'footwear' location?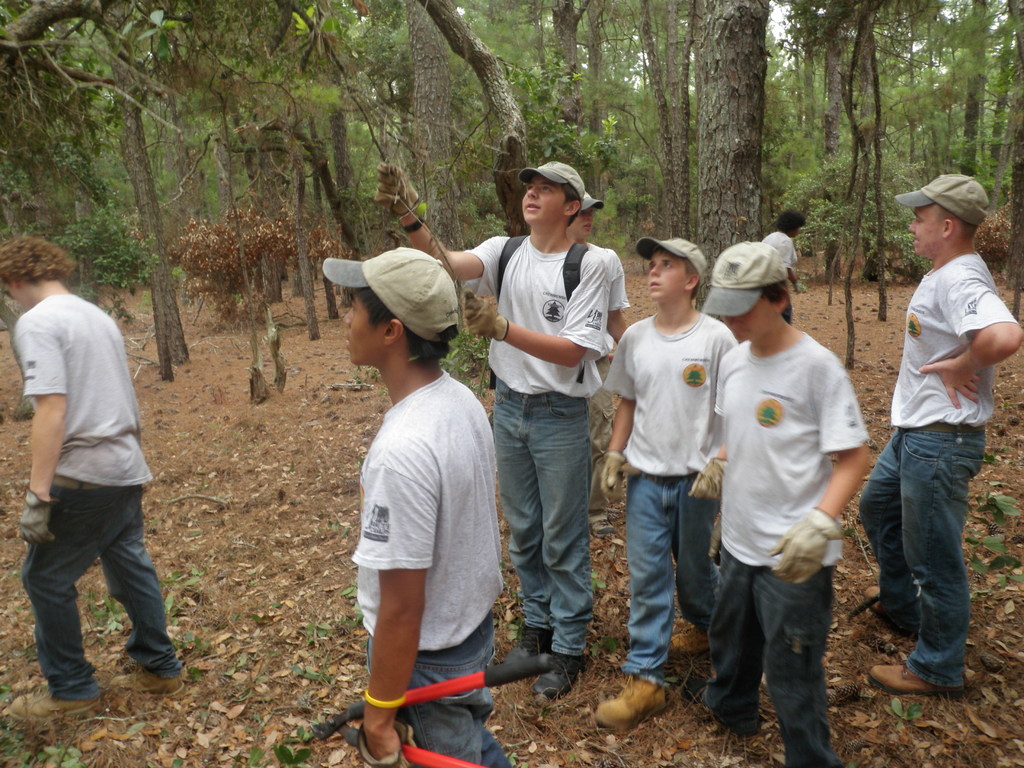
[x1=663, y1=621, x2=714, y2=654]
